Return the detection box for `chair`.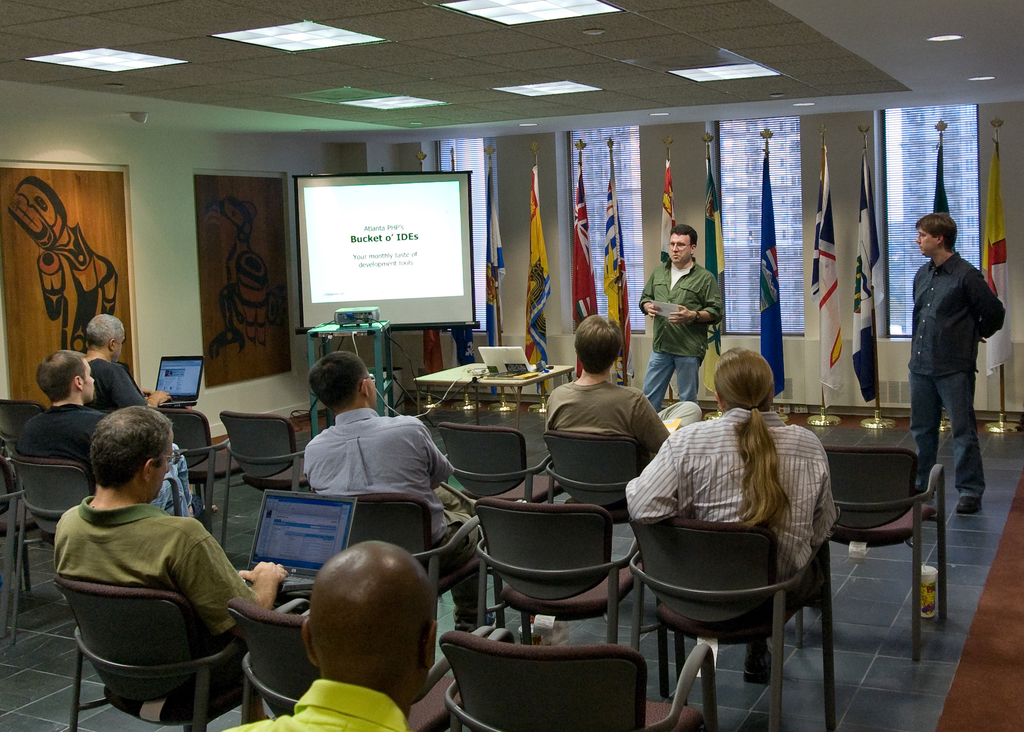
box=[12, 455, 184, 646].
